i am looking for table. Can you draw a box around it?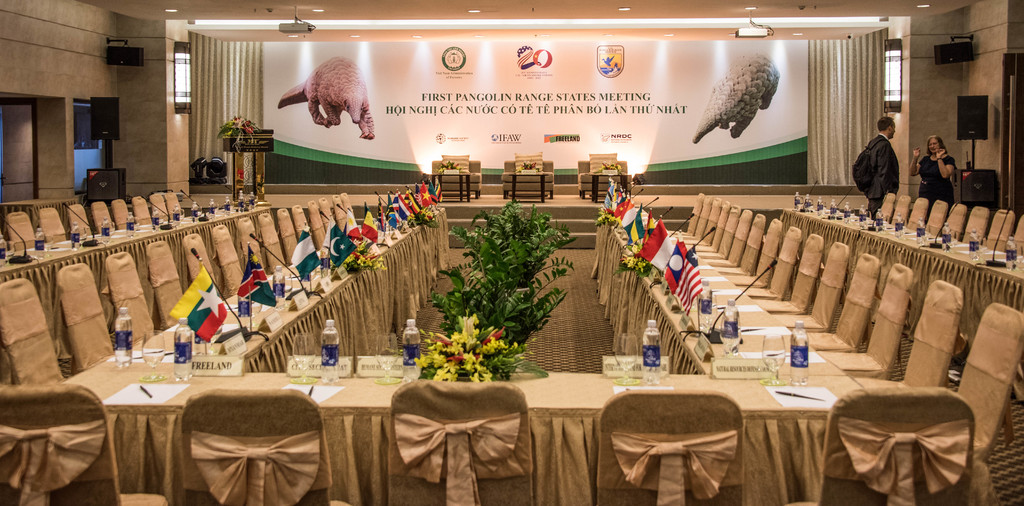
Sure, the bounding box is x1=588, y1=169, x2=632, y2=203.
